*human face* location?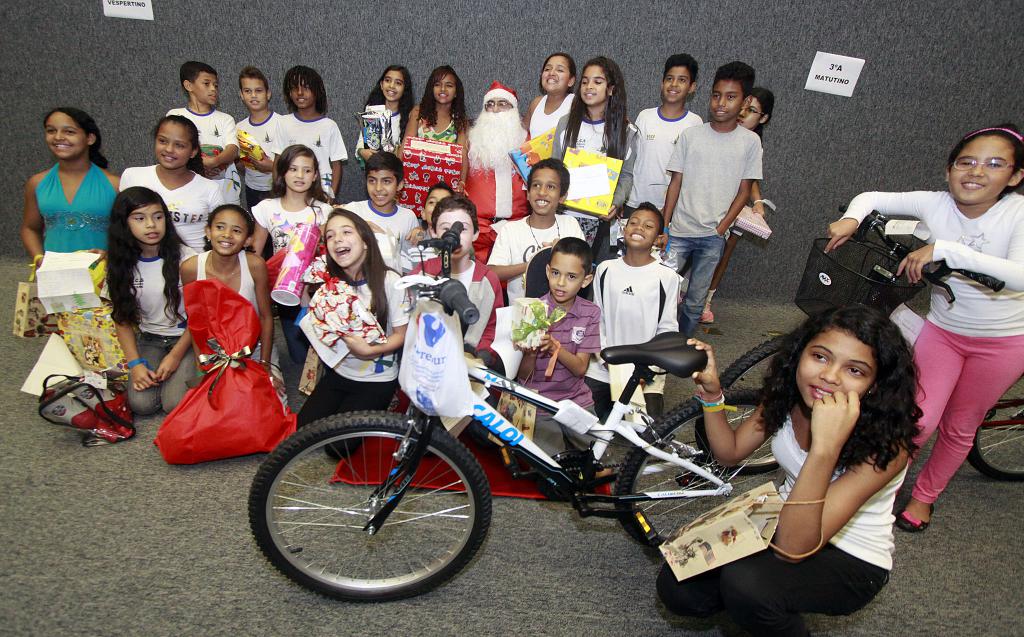
Rect(426, 188, 452, 221)
